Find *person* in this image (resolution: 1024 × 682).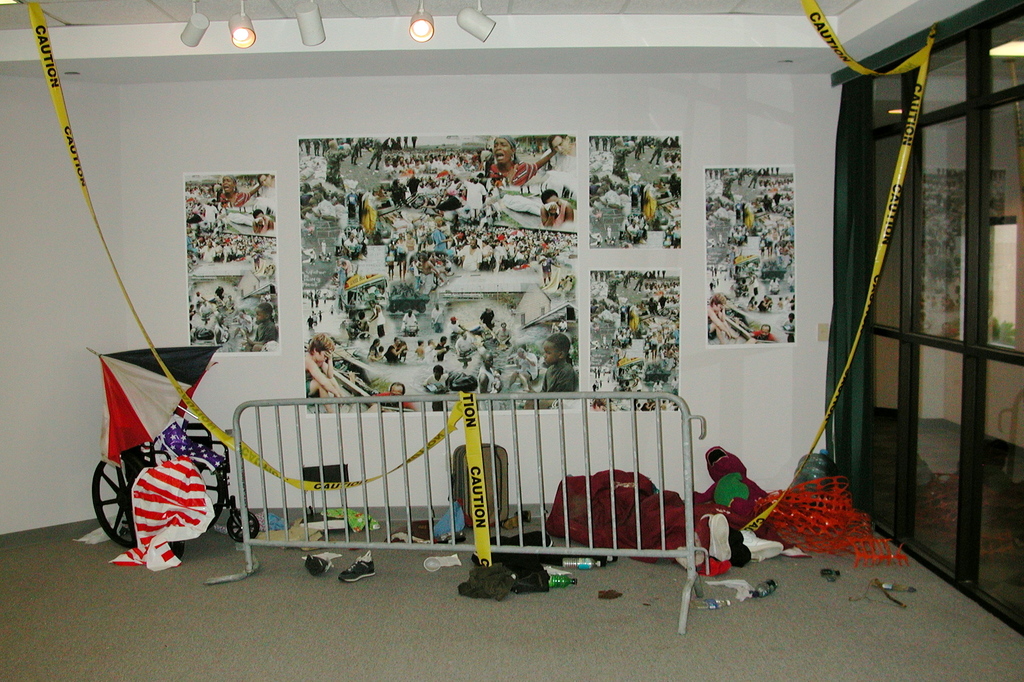
425 338 440 359.
